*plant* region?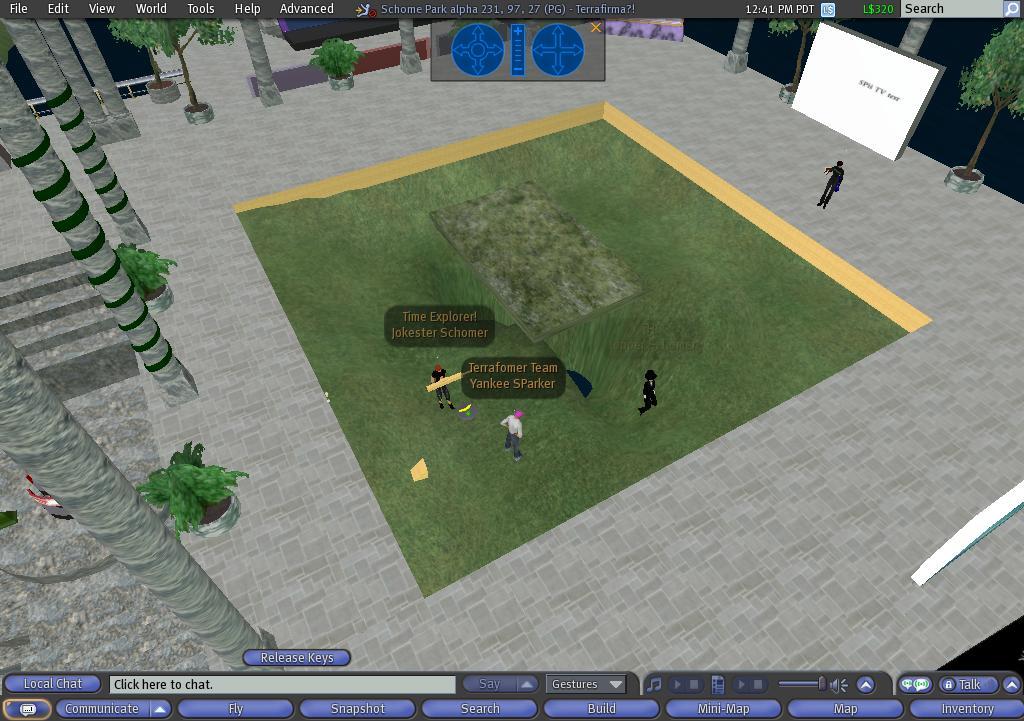
<region>950, 15, 1023, 176</region>
